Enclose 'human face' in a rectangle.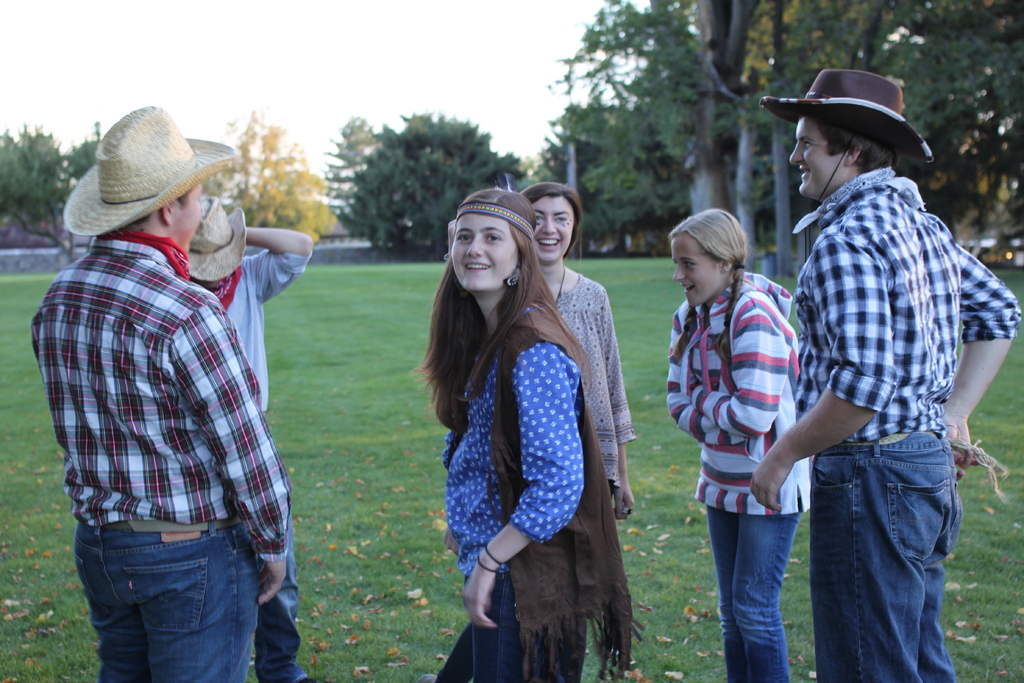
(left=448, top=213, right=522, bottom=288).
